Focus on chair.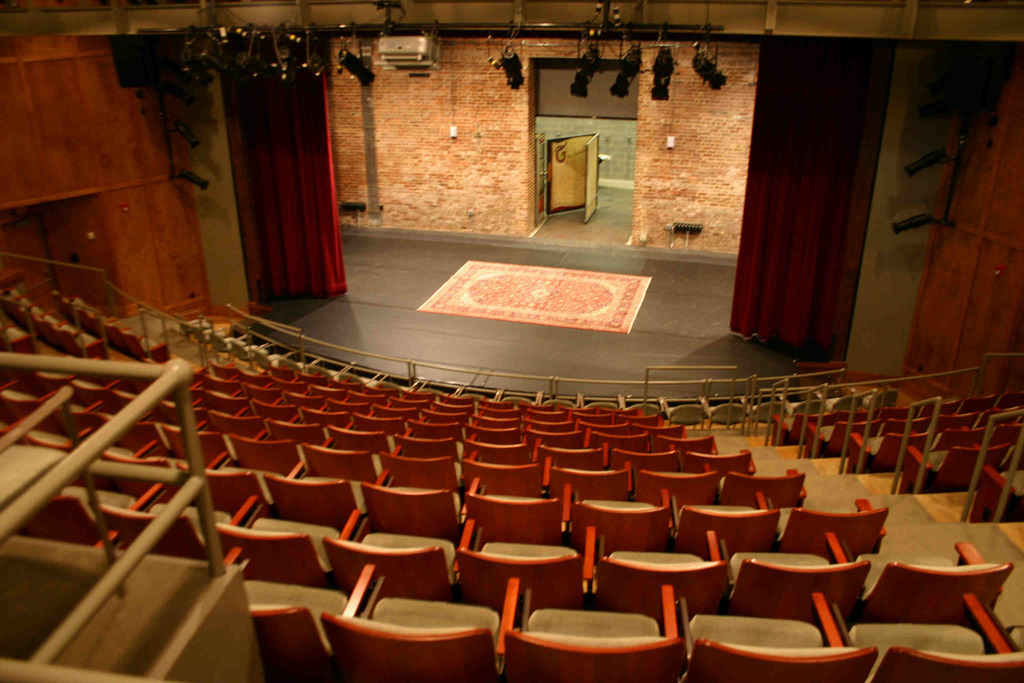
Focused at [244,554,375,682].
